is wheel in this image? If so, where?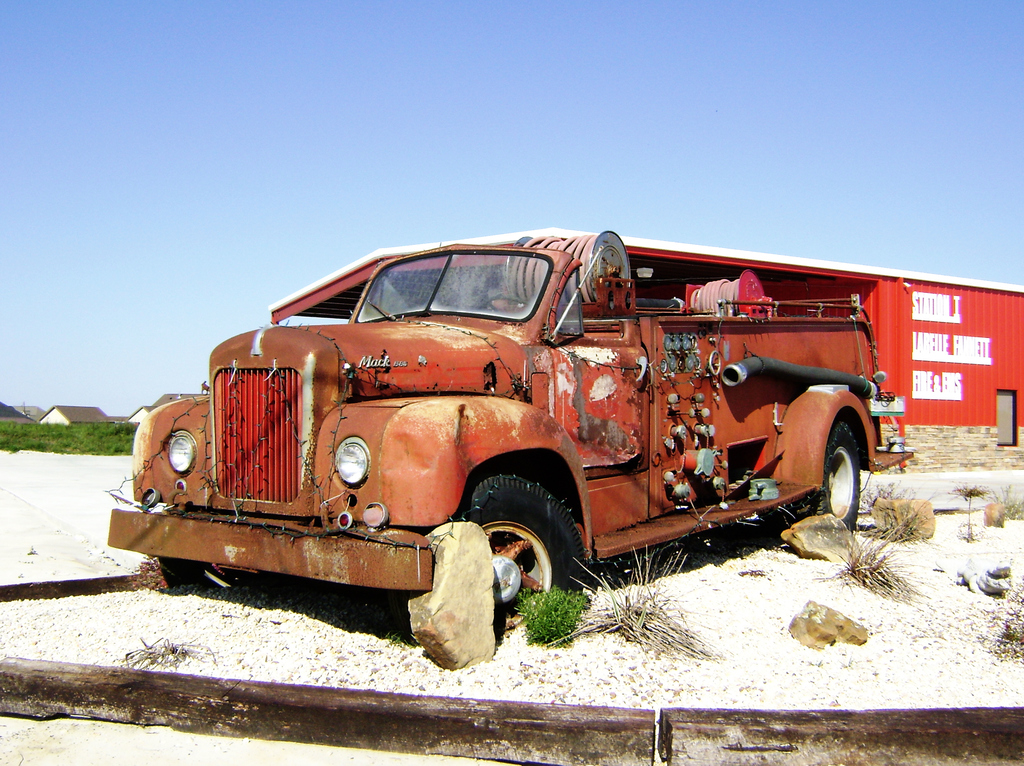
Yes, at locate(786, 420, 862, 525).
